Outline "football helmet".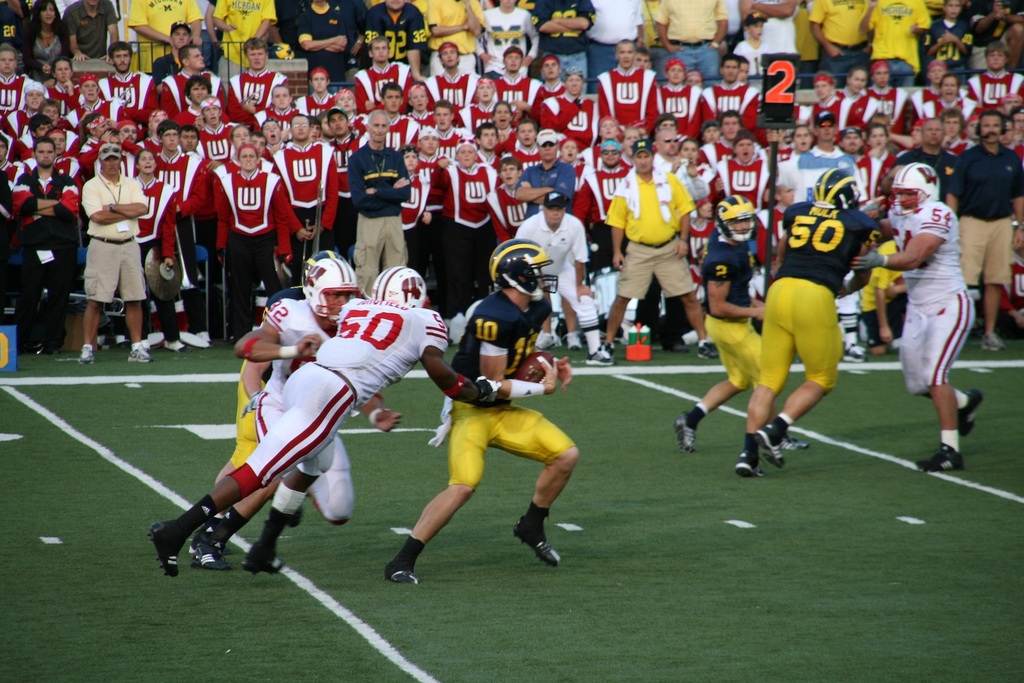
Outline: pyautogui.locateOnScreen(484, 231, 562, 311).
